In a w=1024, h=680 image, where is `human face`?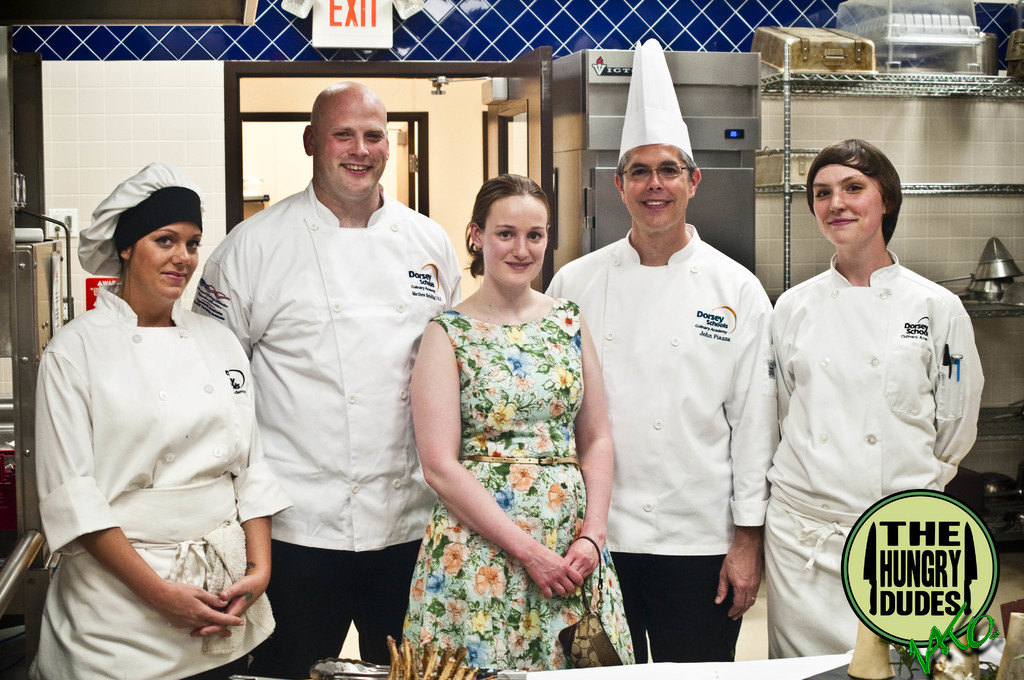
region(483, 195, 546, 284).
